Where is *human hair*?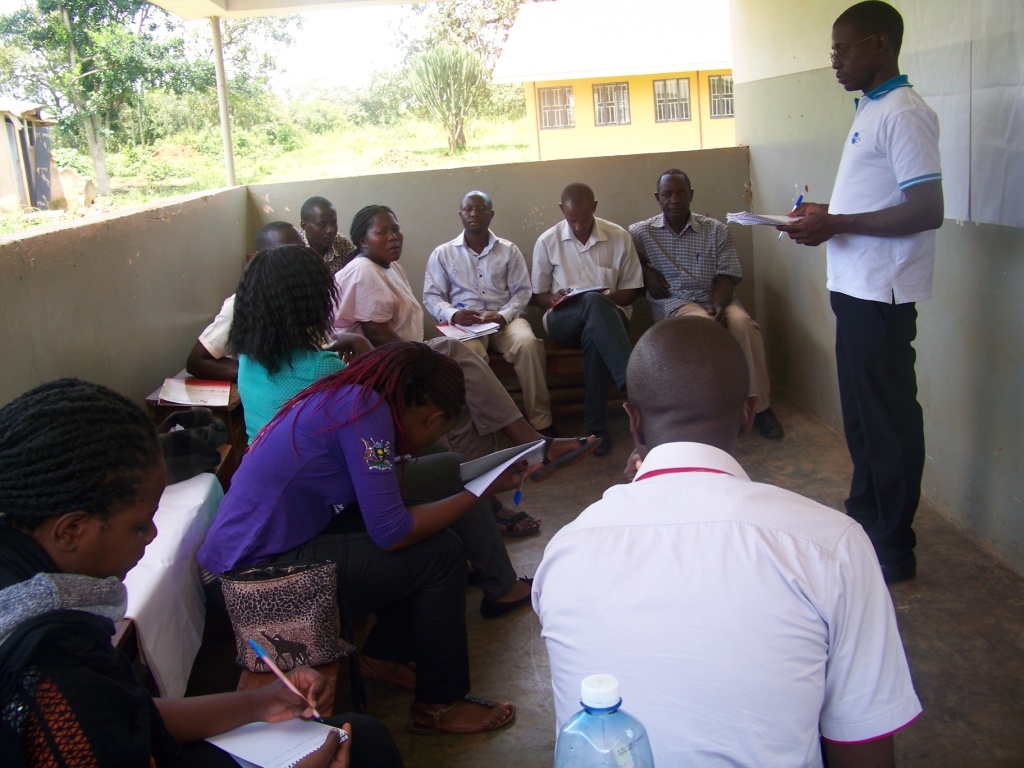
pyautogui.locateOnScreen(214, 245, 317, 382).
